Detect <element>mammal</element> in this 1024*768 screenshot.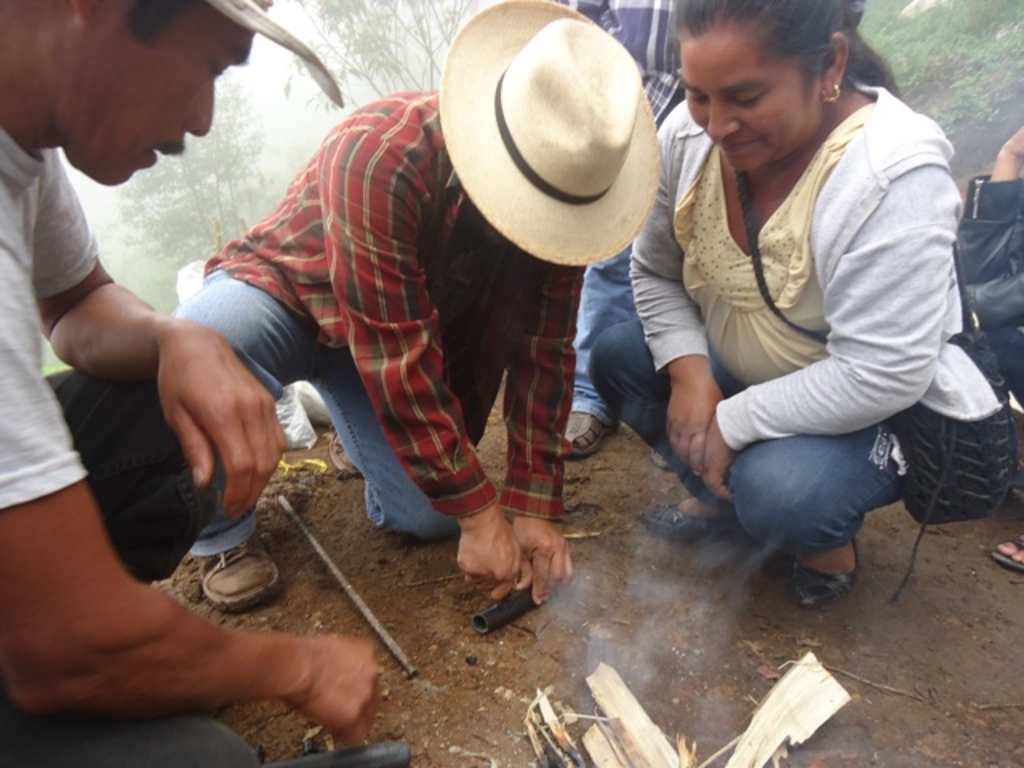
Detection: pyautogui.locateOnScreen(0, 0, 344, 766).
